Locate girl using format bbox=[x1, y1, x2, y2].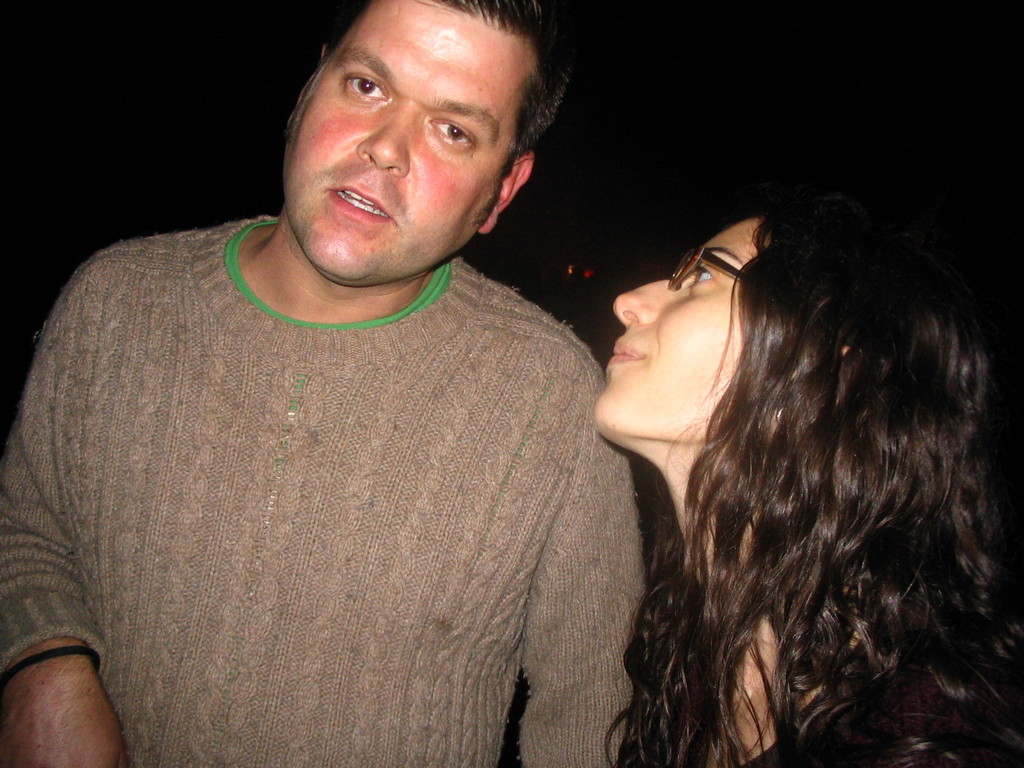
bbox=[595, 204, 1023, 767].
